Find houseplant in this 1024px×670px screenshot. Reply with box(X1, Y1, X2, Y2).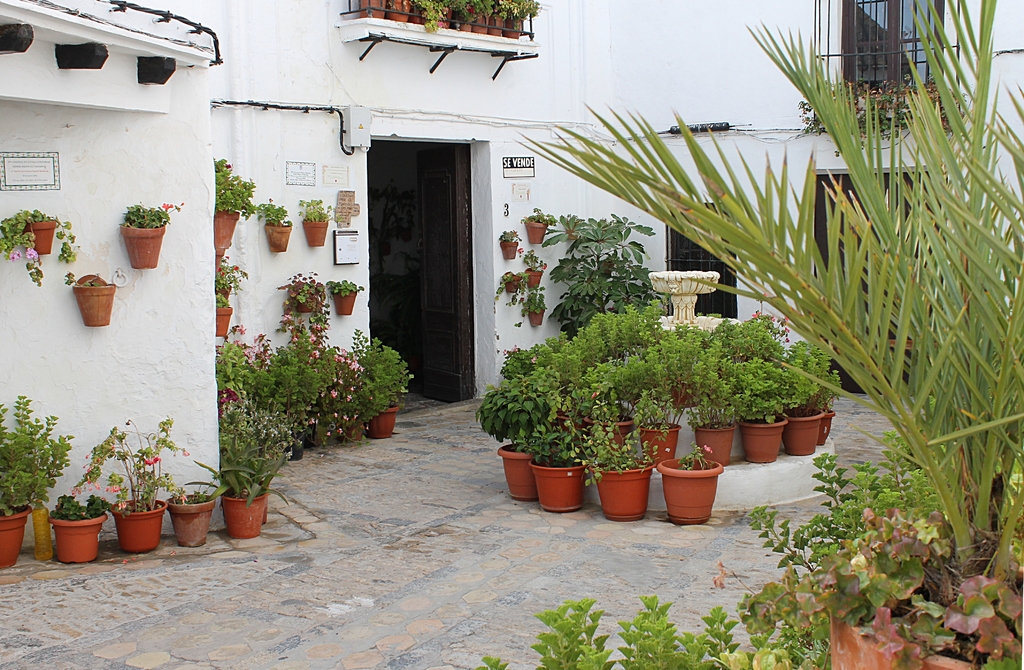
box(163, 489, 225, 548).
